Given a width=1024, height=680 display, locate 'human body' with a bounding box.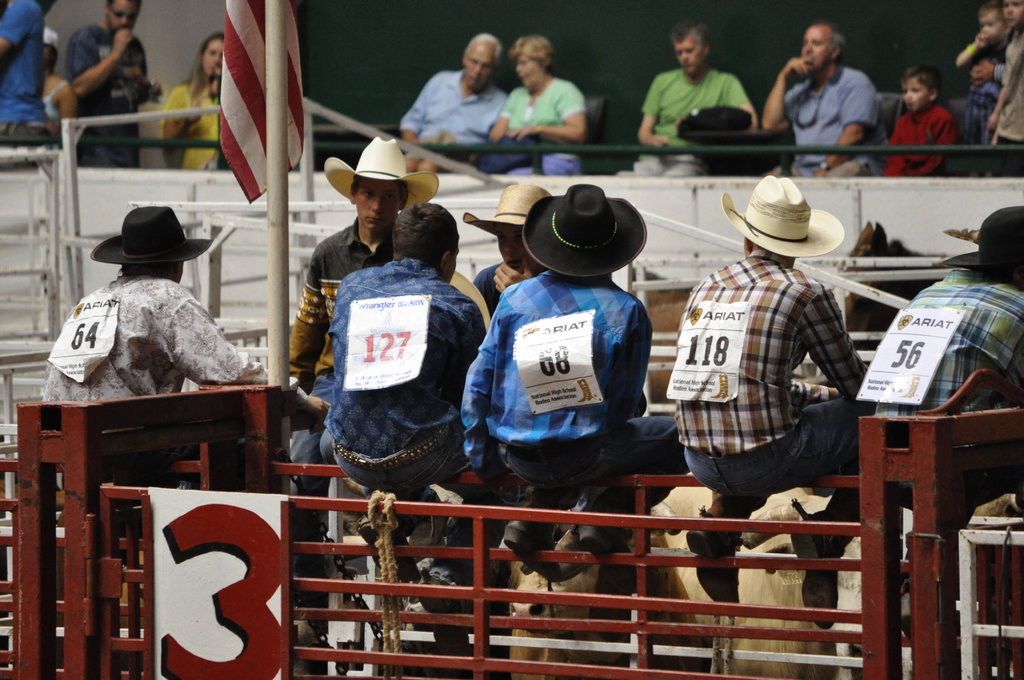
Located: l=273, t=211, r=400, b=559.
